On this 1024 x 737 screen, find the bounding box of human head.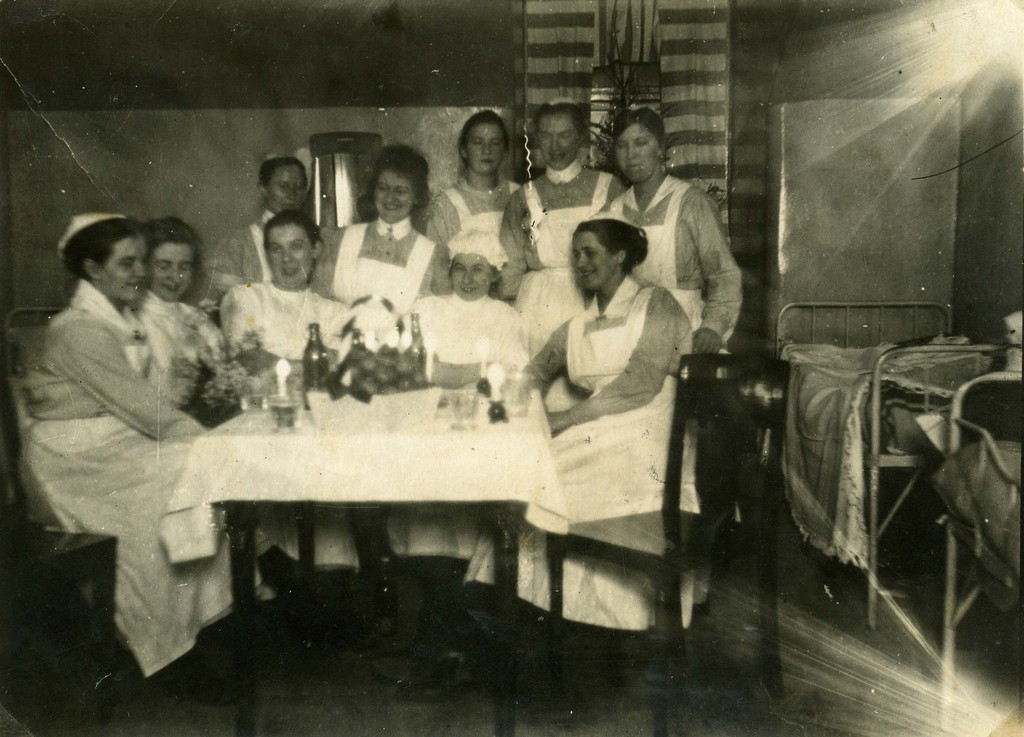
Bounding box: [left=458, top=111, right=514, bottom=176].
